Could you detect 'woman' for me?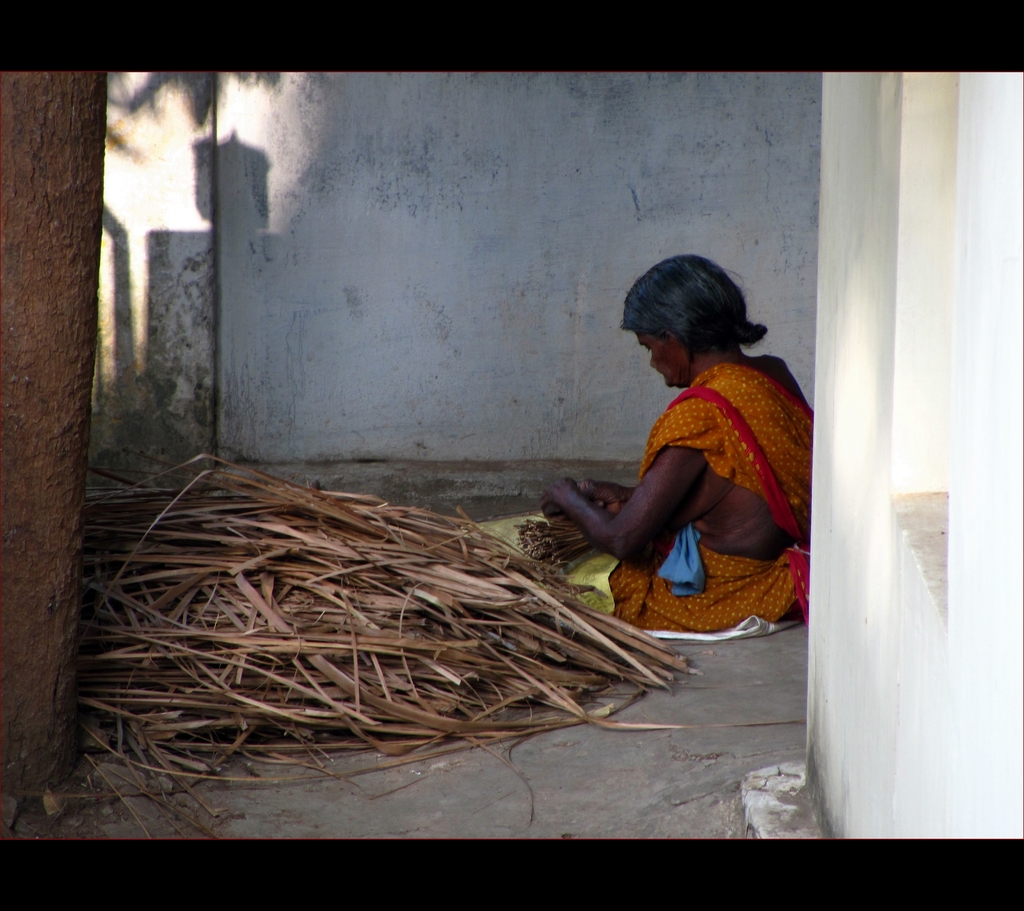
Detection result: detection(545, 252, 815, 659).
